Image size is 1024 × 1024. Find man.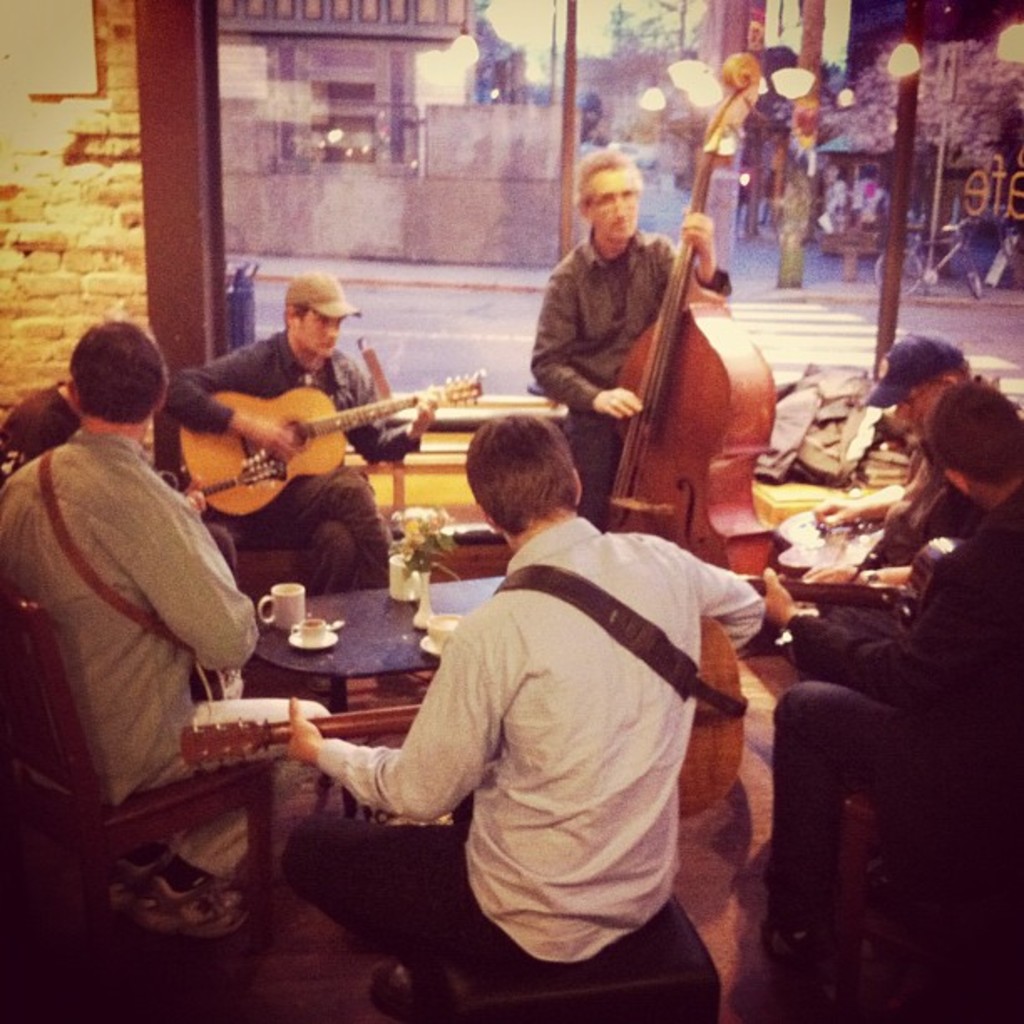
157/268/442/591.
